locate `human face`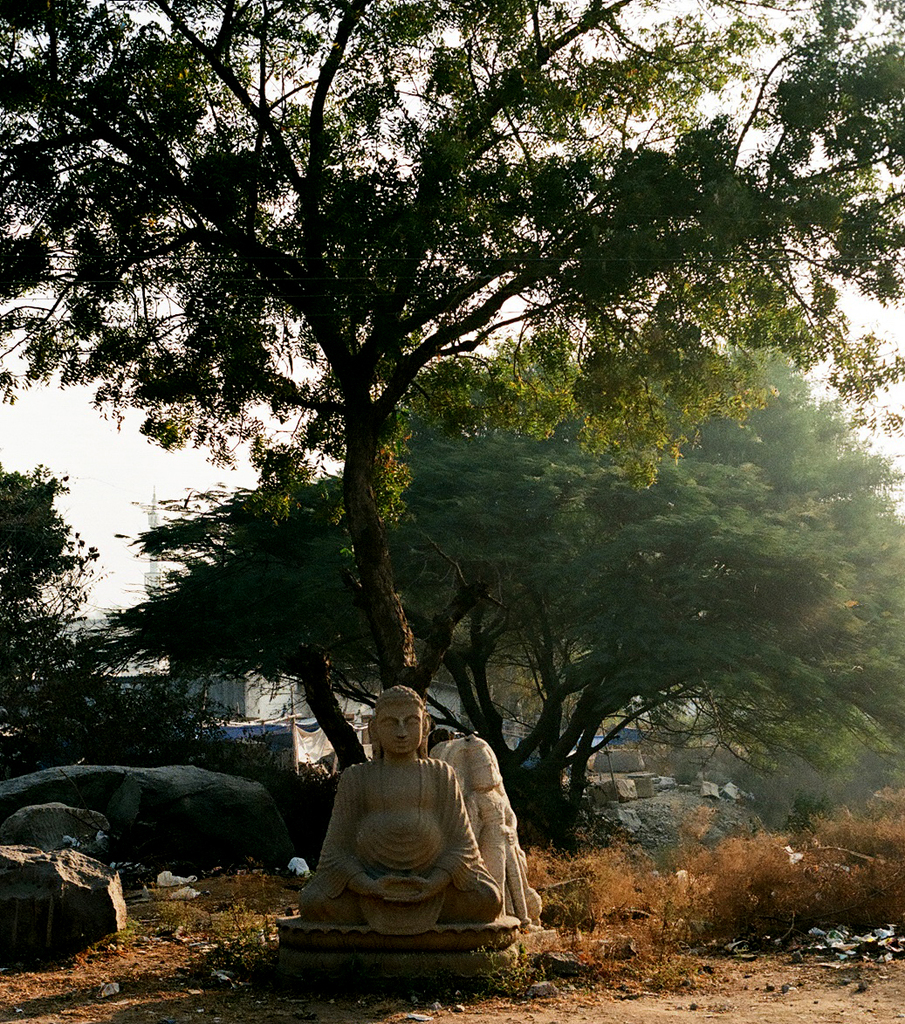
x1=375, y1=711, x2=425, y2=754
